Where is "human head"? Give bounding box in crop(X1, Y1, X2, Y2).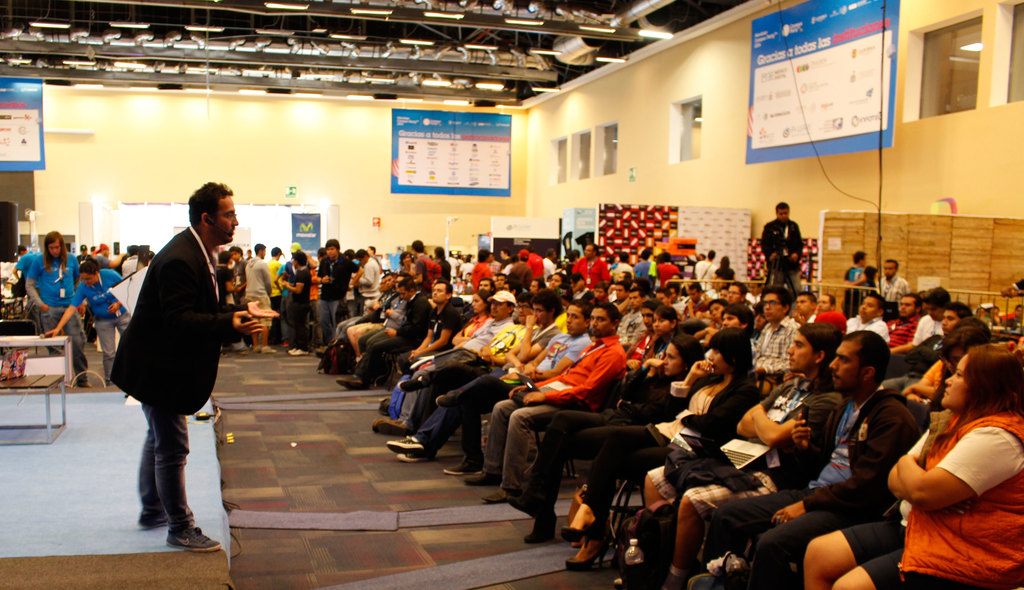
crop(144, 246, 156, 262).
